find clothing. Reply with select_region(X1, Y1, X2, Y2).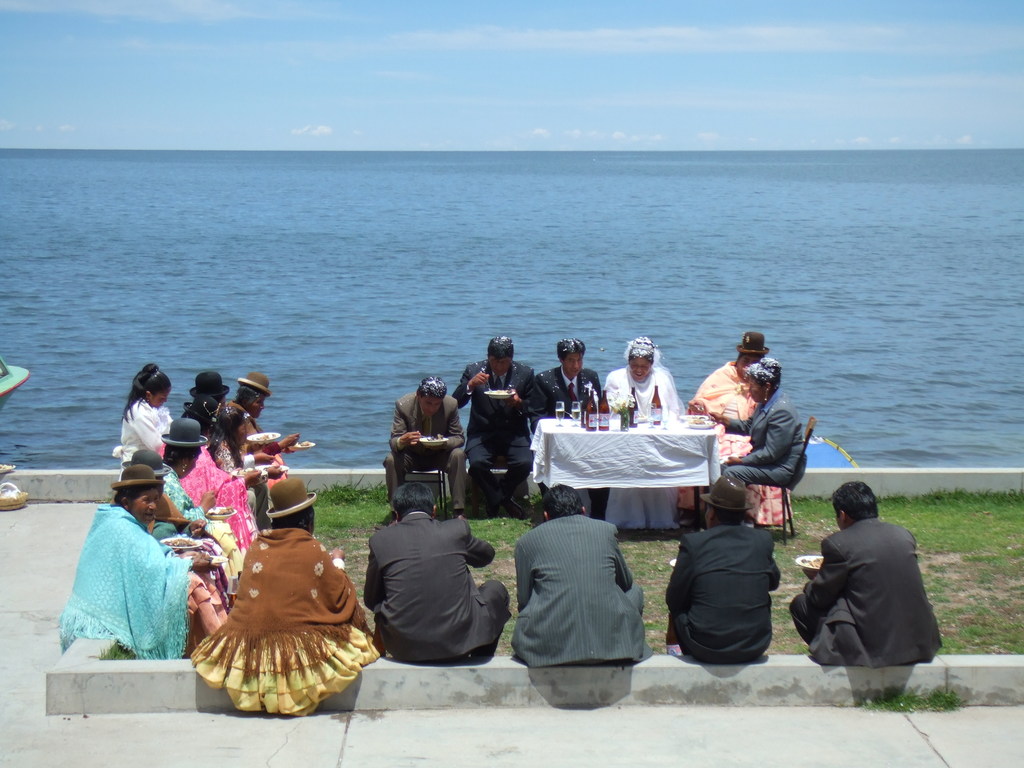
select_region(714, 385, 806, 504).
